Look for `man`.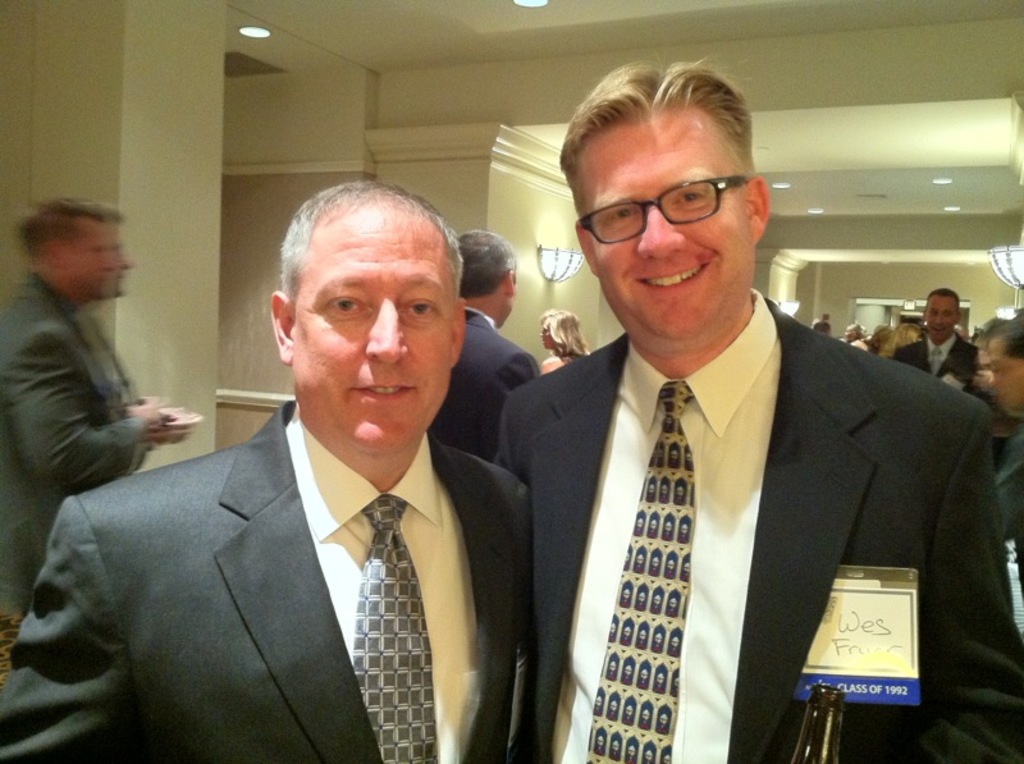
Found: (left=0, top=175, right=531, bottom=763).
